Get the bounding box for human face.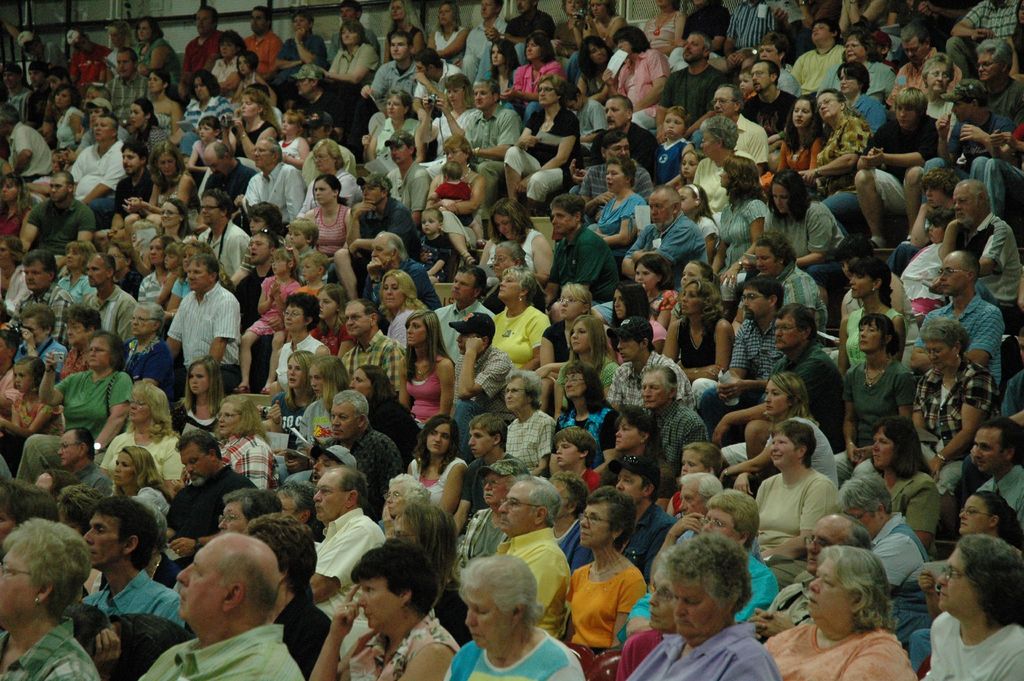
x1=342 y1=26 x2=357 y2=42.
